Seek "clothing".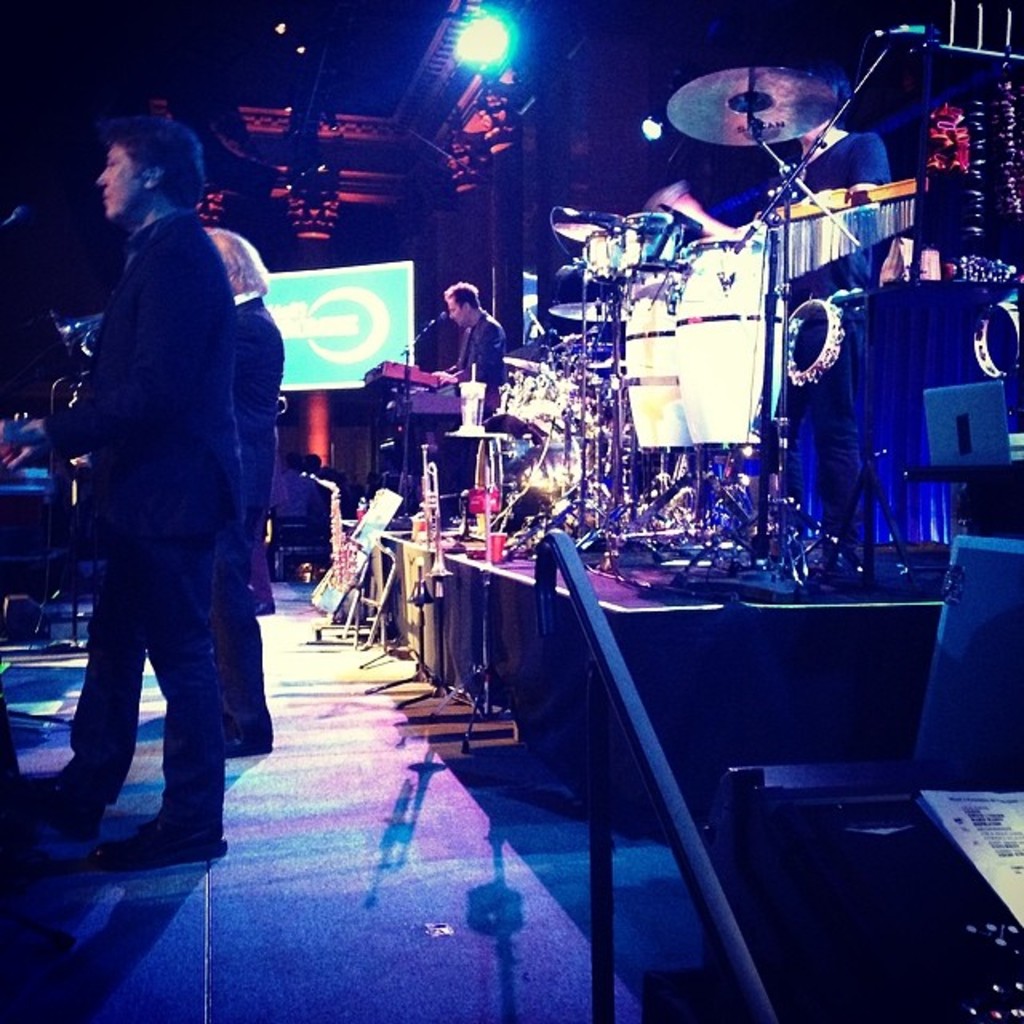
[811,133,899,200].
